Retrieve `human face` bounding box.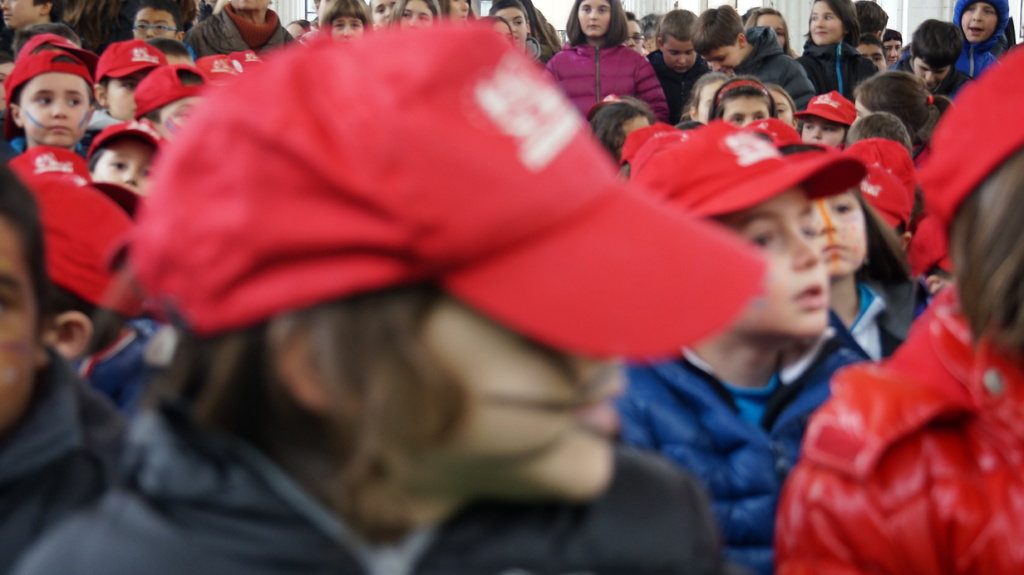
Bounding box: (856, 43, 888, 74).
